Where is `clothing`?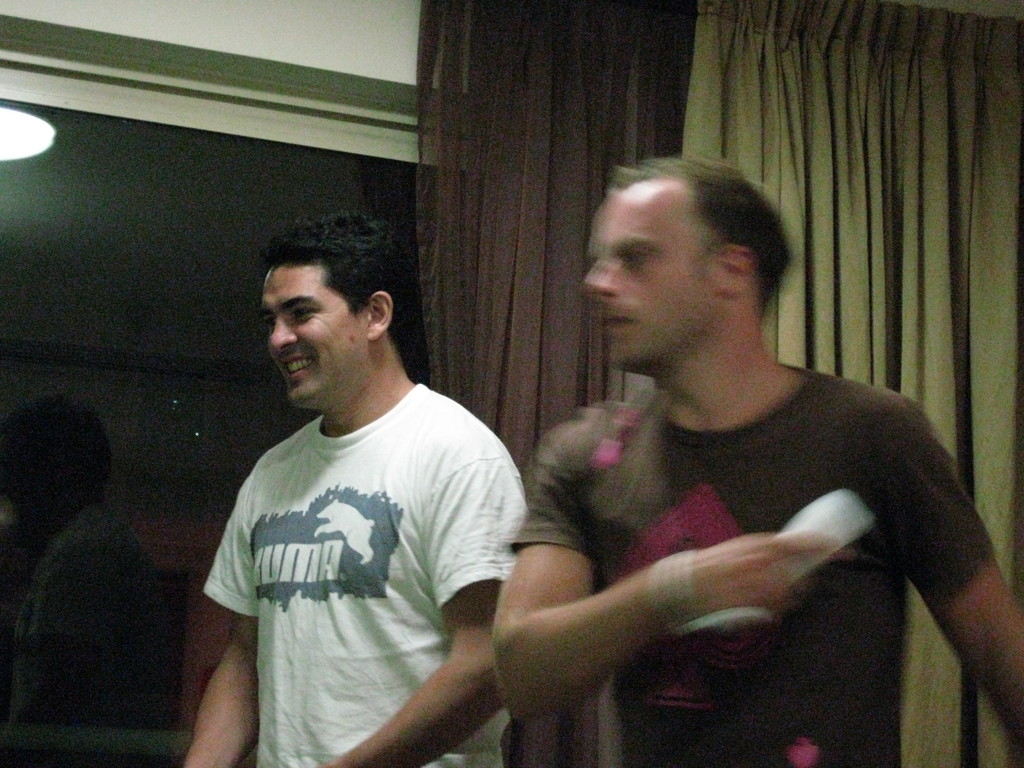
517 349 996 767.
